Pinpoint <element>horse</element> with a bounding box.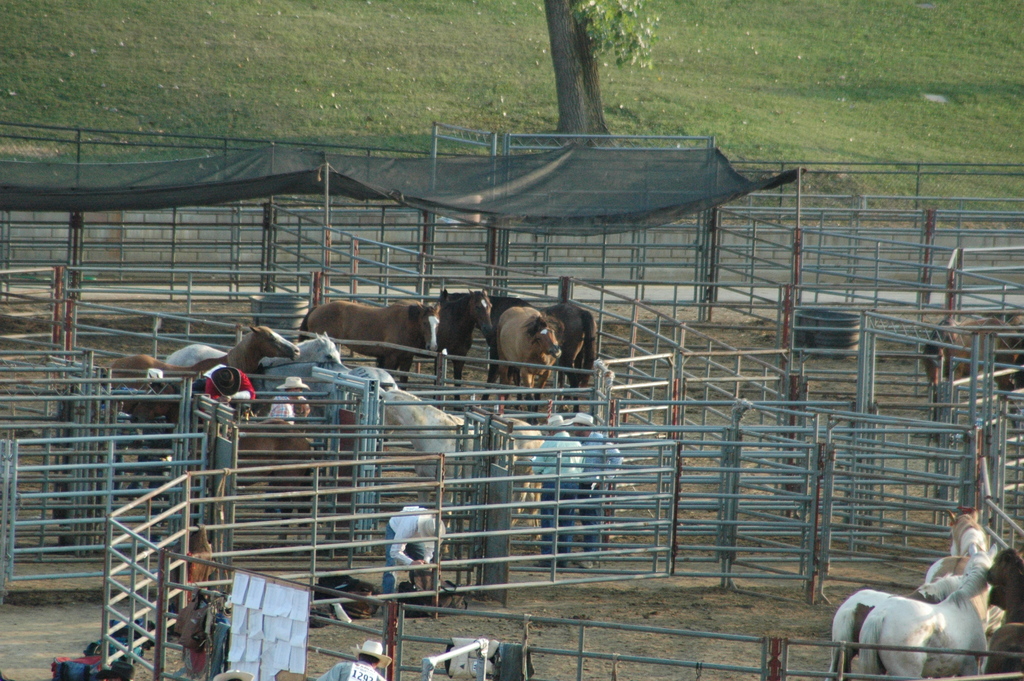
bbox=(833, 573, 1006, 680).
